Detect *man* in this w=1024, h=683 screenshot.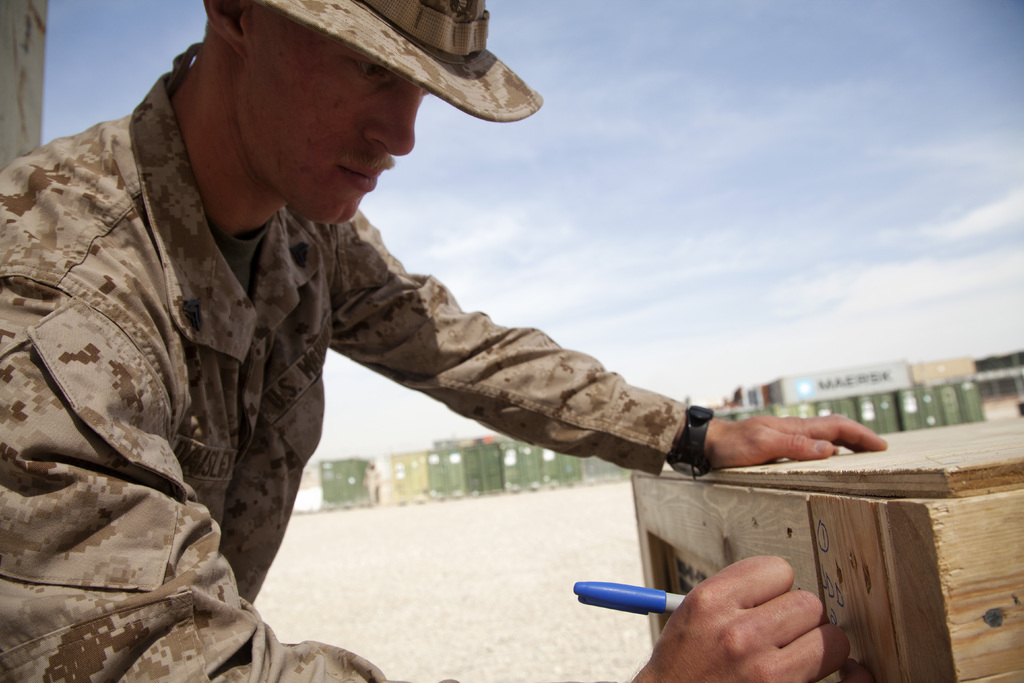
Detection: x1=48 y1=0 x2=822 y2=676.
